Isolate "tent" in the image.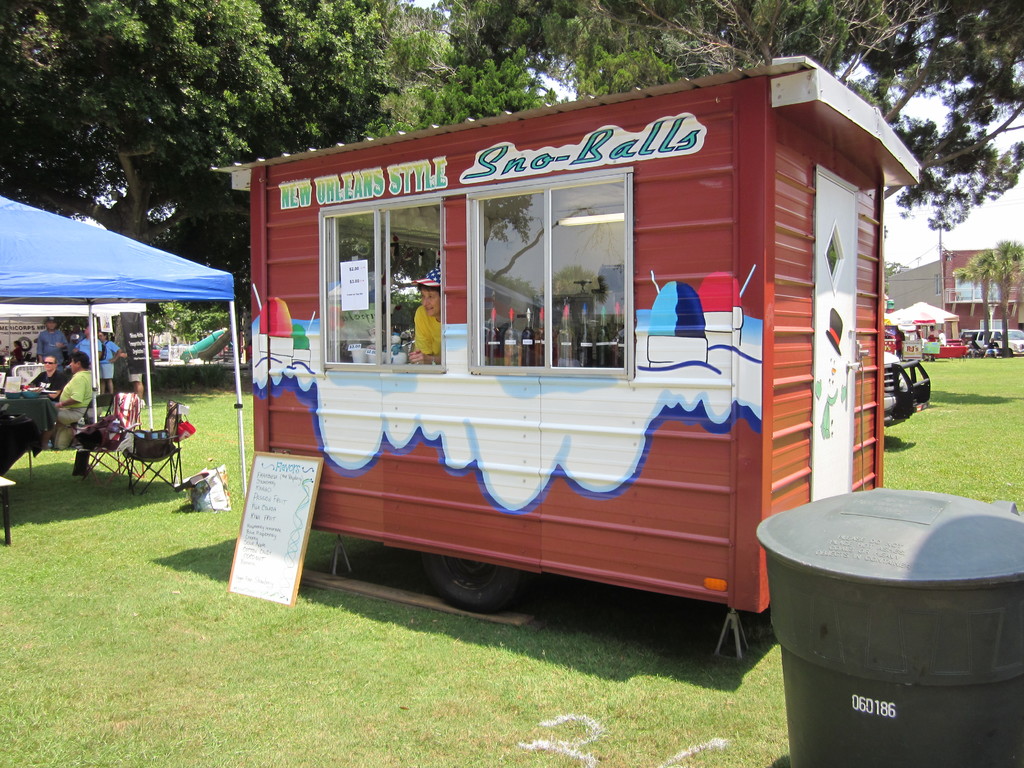
Isolated region: pyautogui.locateOnScreen(9, 189, 252, 472).
